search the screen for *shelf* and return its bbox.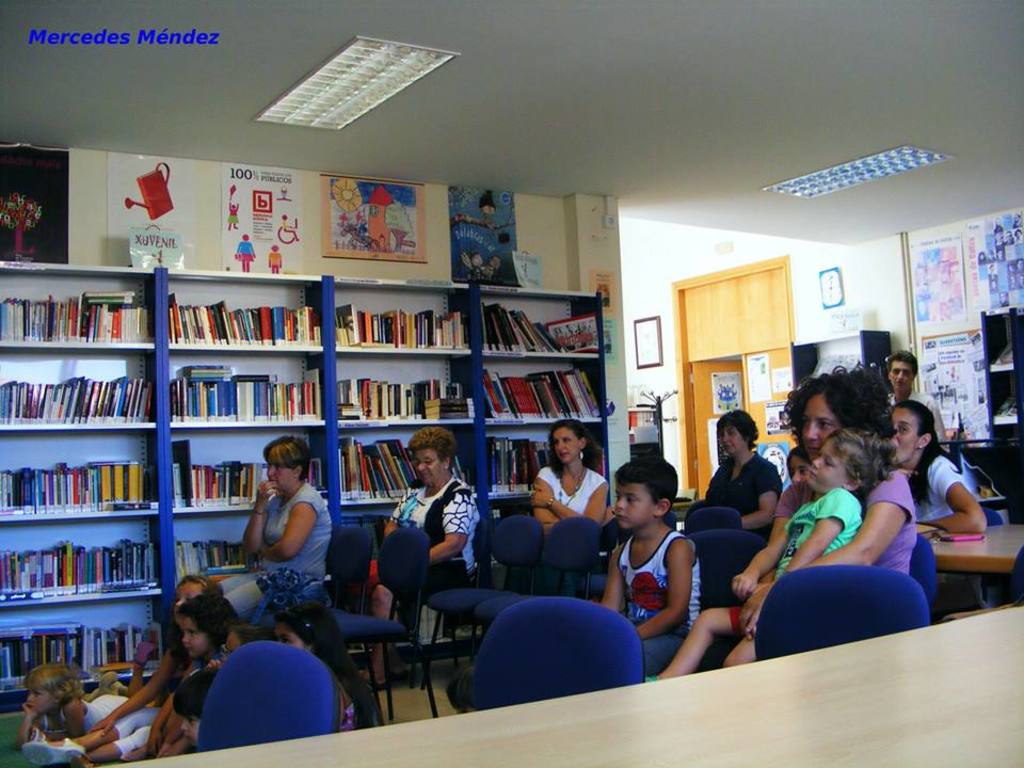
Found: [2,290,610,720].
